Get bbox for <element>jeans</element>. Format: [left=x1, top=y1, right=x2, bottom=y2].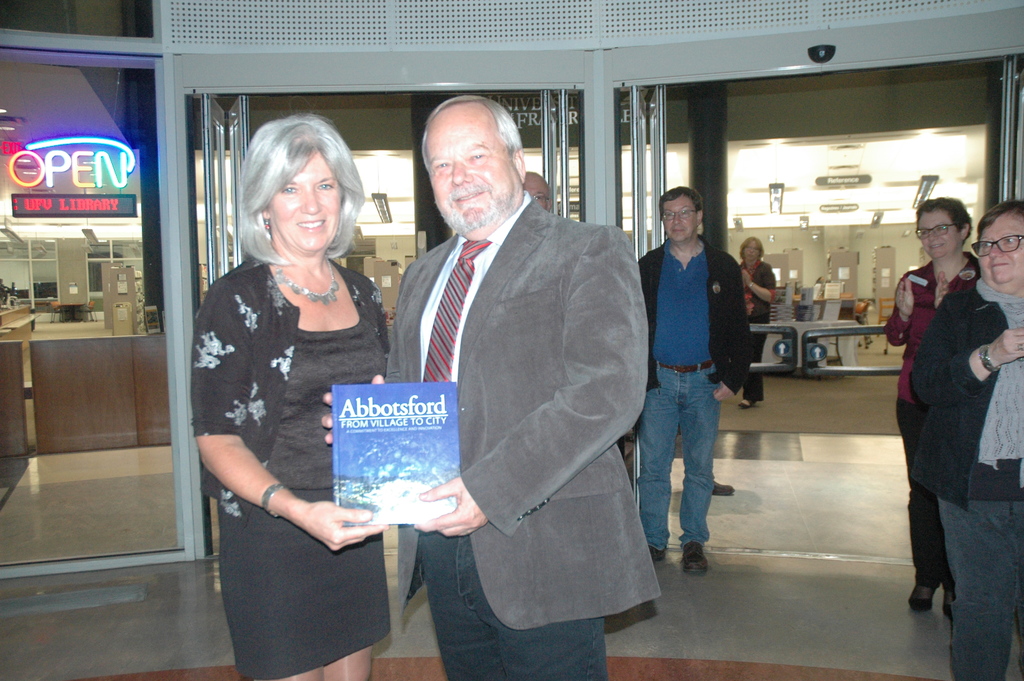
[left=934, top=496, right=1023, bottom=680].
